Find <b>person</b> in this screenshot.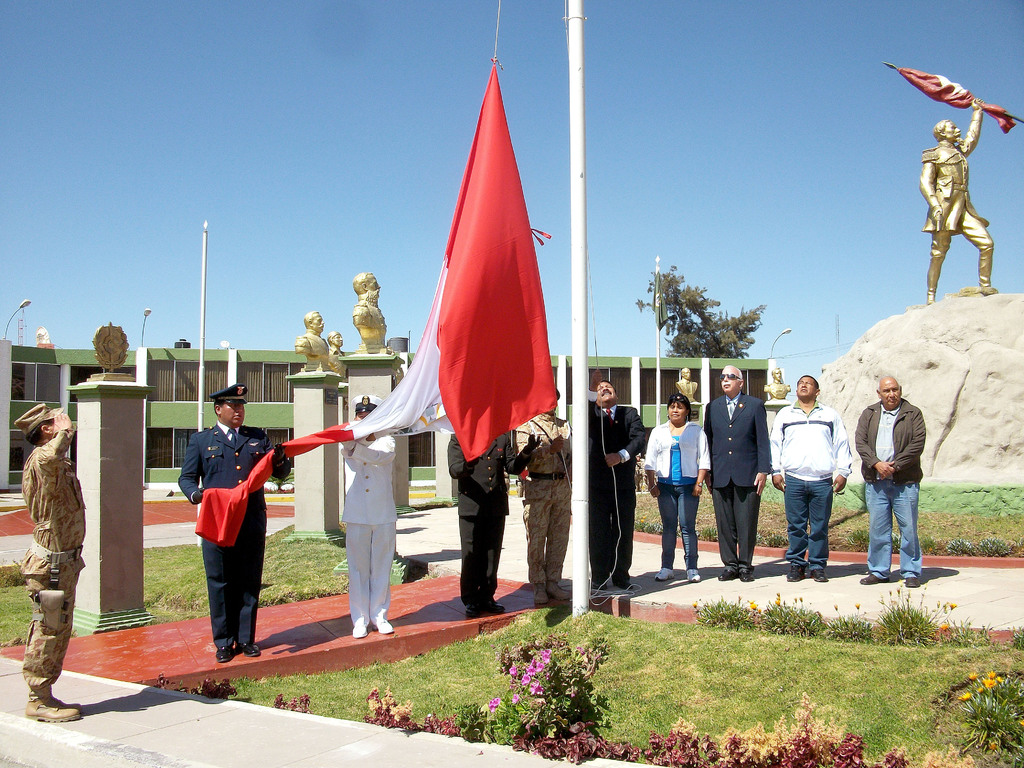
The bounding box for <b>person</b> is region(588, 364, 648, 590).
